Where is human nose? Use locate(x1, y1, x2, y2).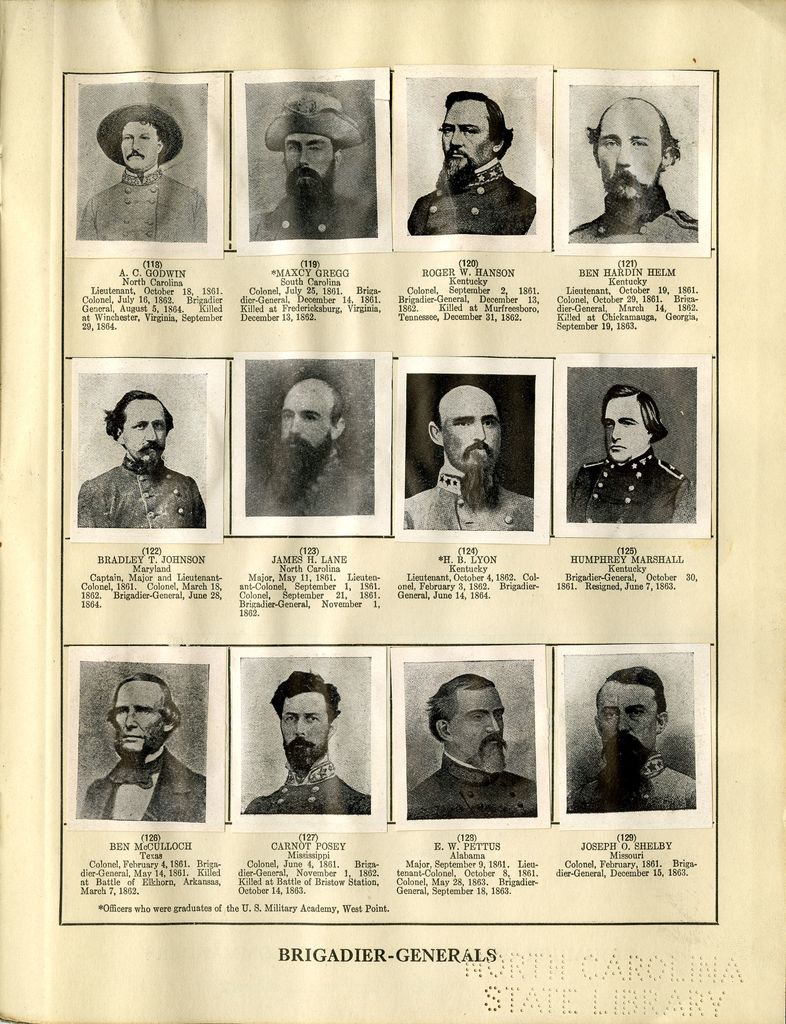
locate(449, 133, 461, 147).
